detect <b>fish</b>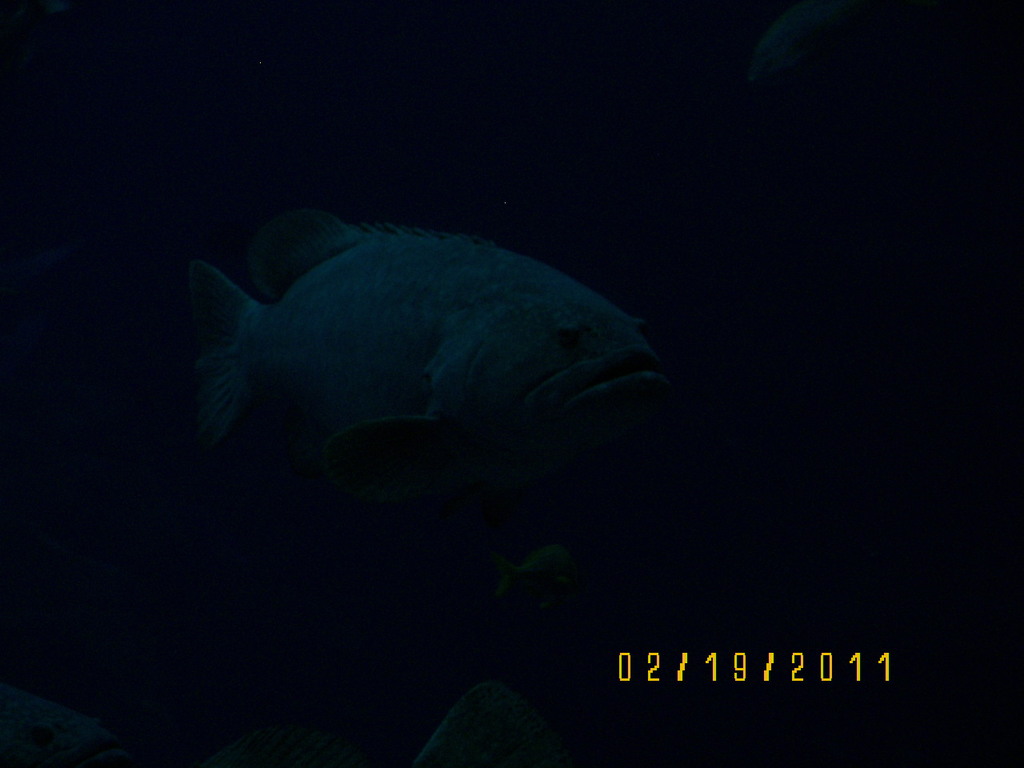
(135,190,701,554)
